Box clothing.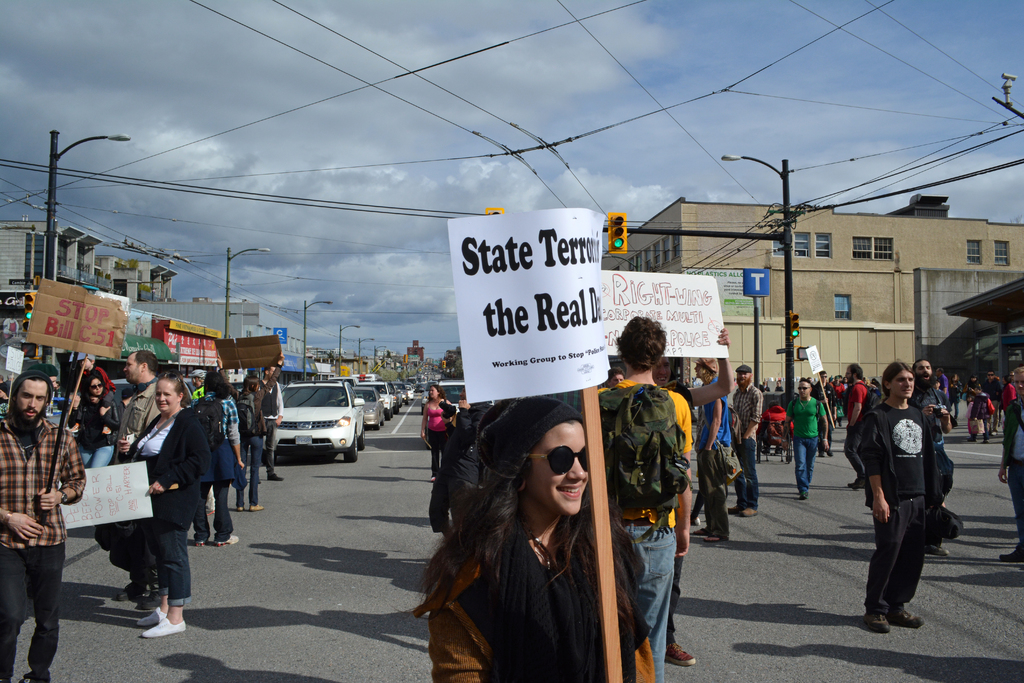
783, 394, 819, 493.
